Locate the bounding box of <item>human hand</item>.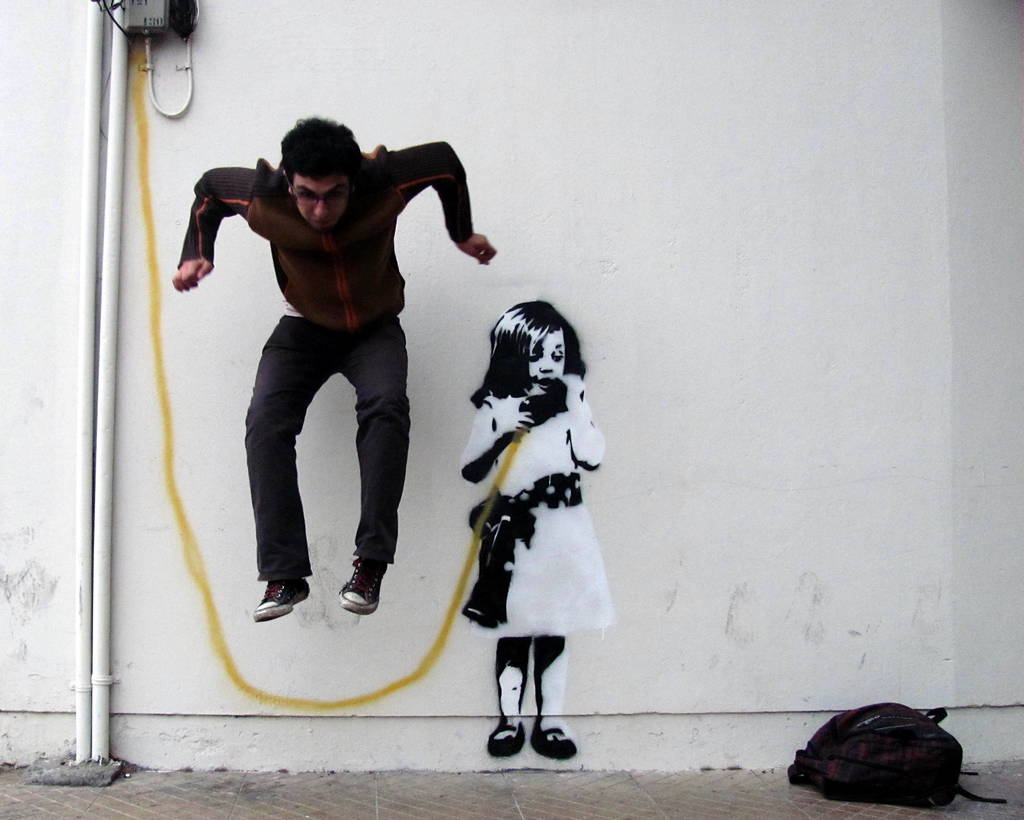
Bounding box: 561:374:588:404.
